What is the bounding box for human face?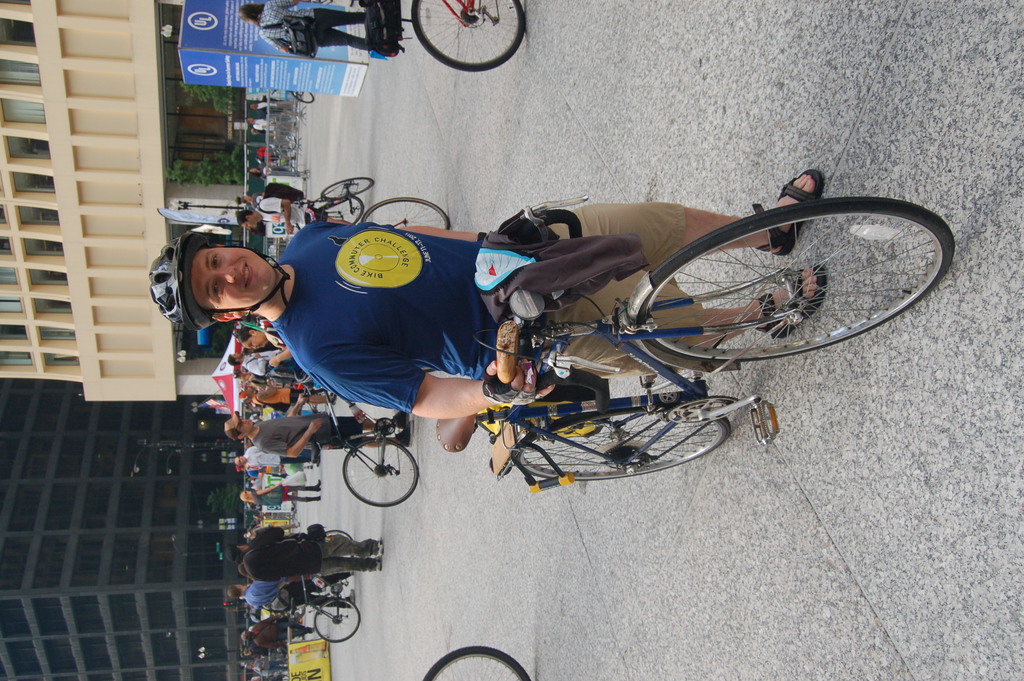
[189,243,275,311].
